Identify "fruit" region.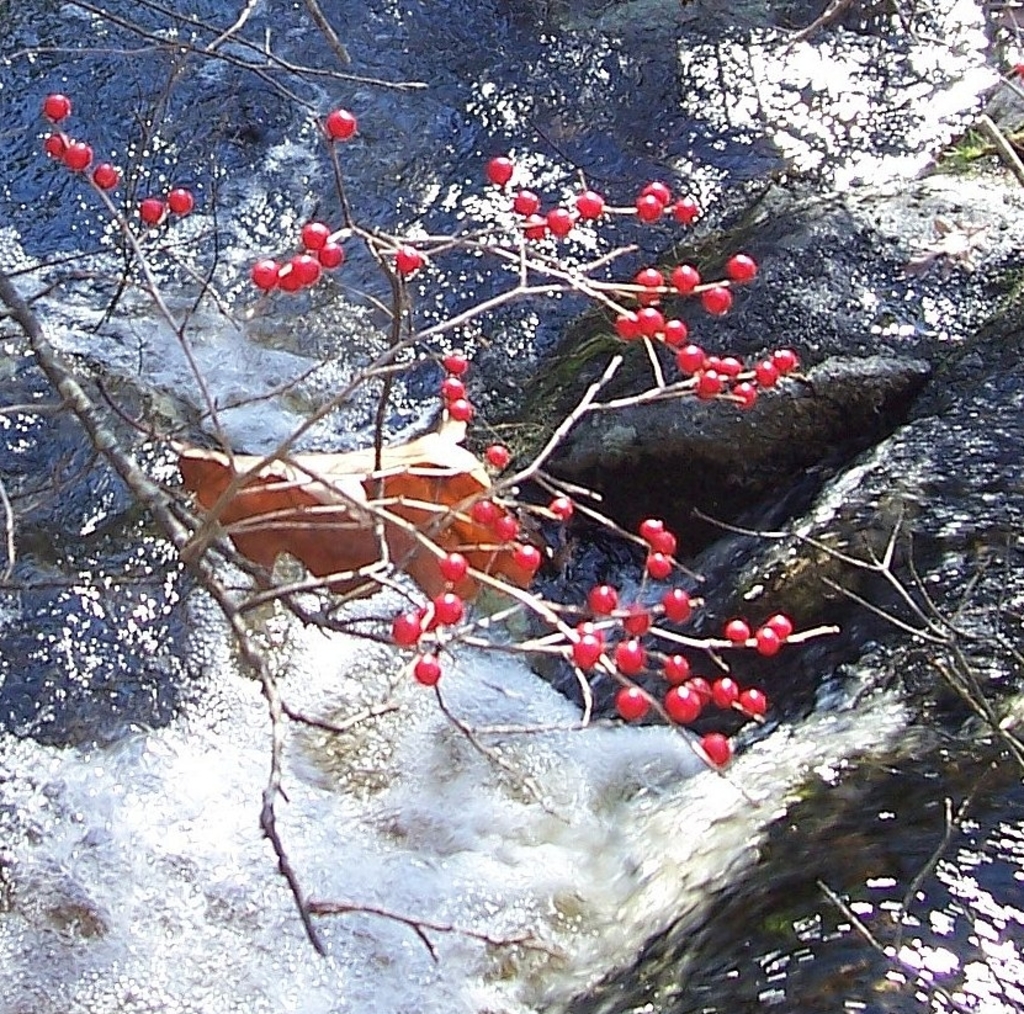
Region: 440 347 481 428.
